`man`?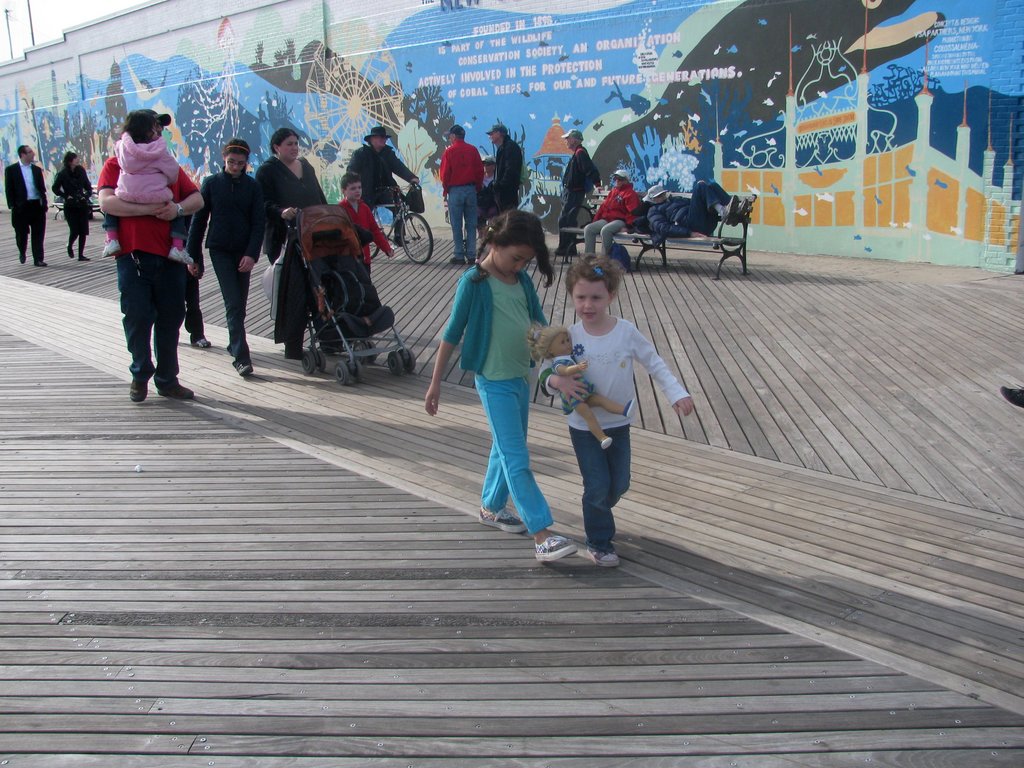
bbox=(93, 112, 202, 390)
